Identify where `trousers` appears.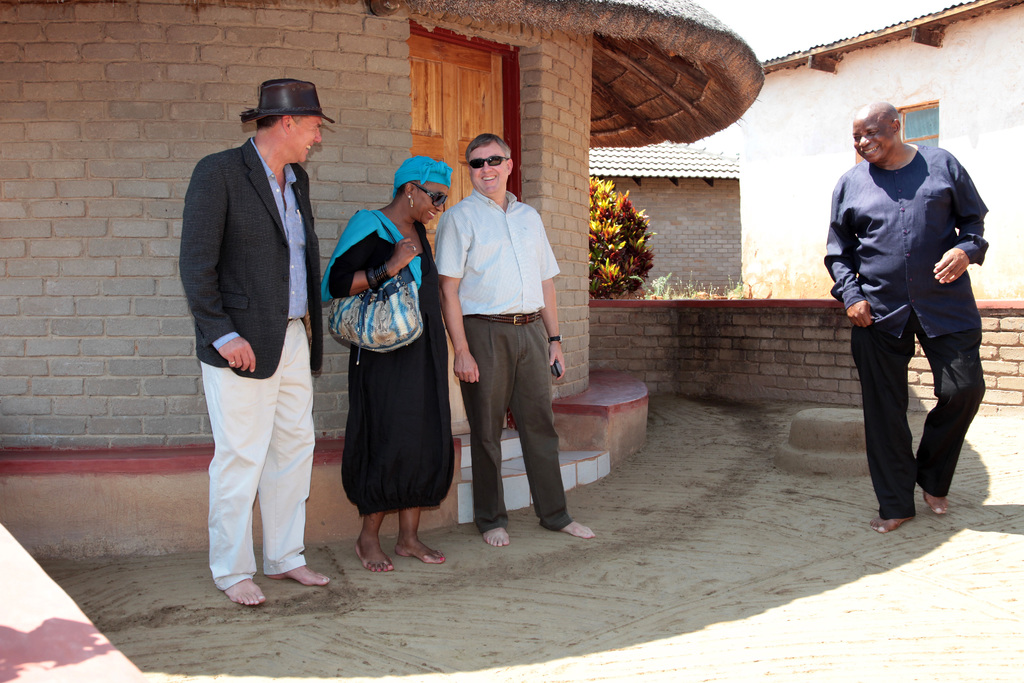
Appears at (851,313,988,518).
